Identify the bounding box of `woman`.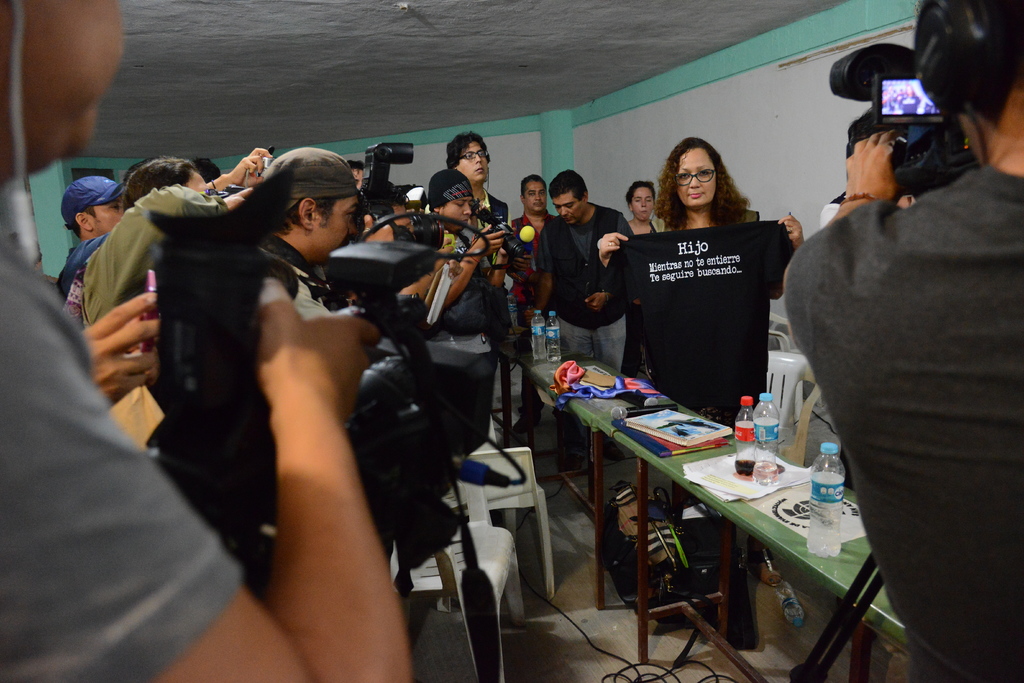
[x1=899, y1=83, x2=922, y2=117].
